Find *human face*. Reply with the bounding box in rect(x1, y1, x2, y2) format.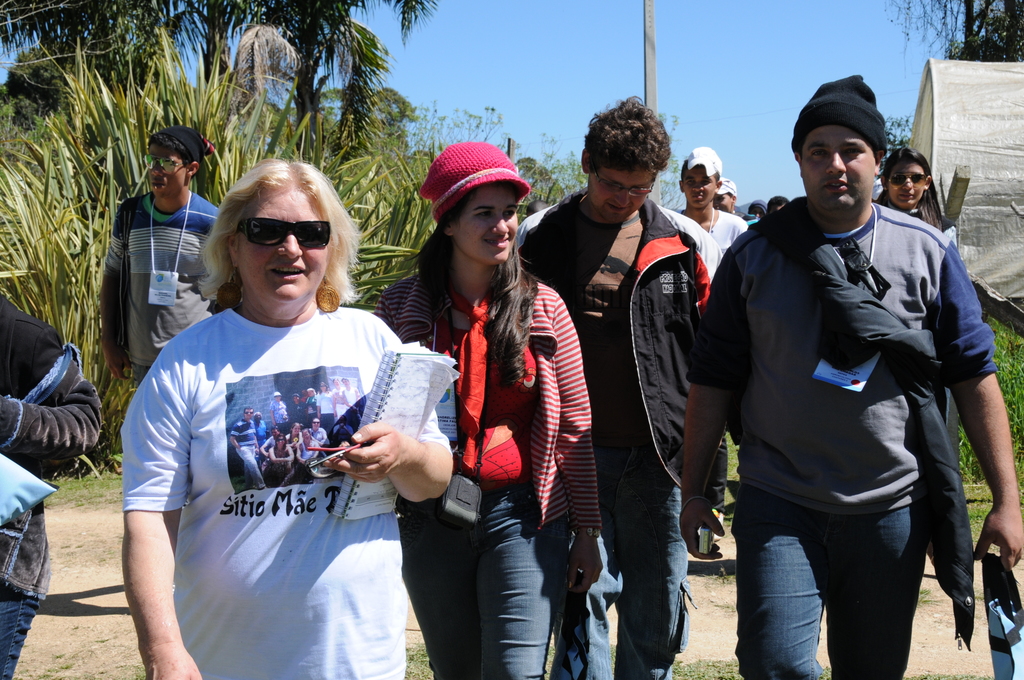
rect(886, 156, 929, 204).
